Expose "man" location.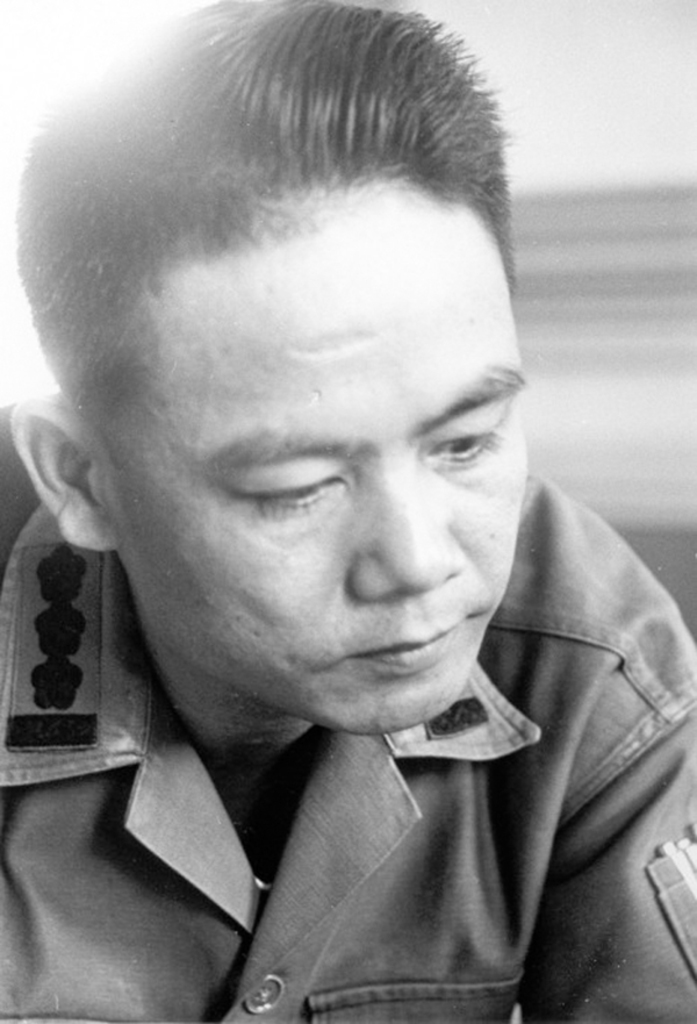
Exposed at {"x1": 0, "y1": 23, "x2": 655, "y2": 1023}.
